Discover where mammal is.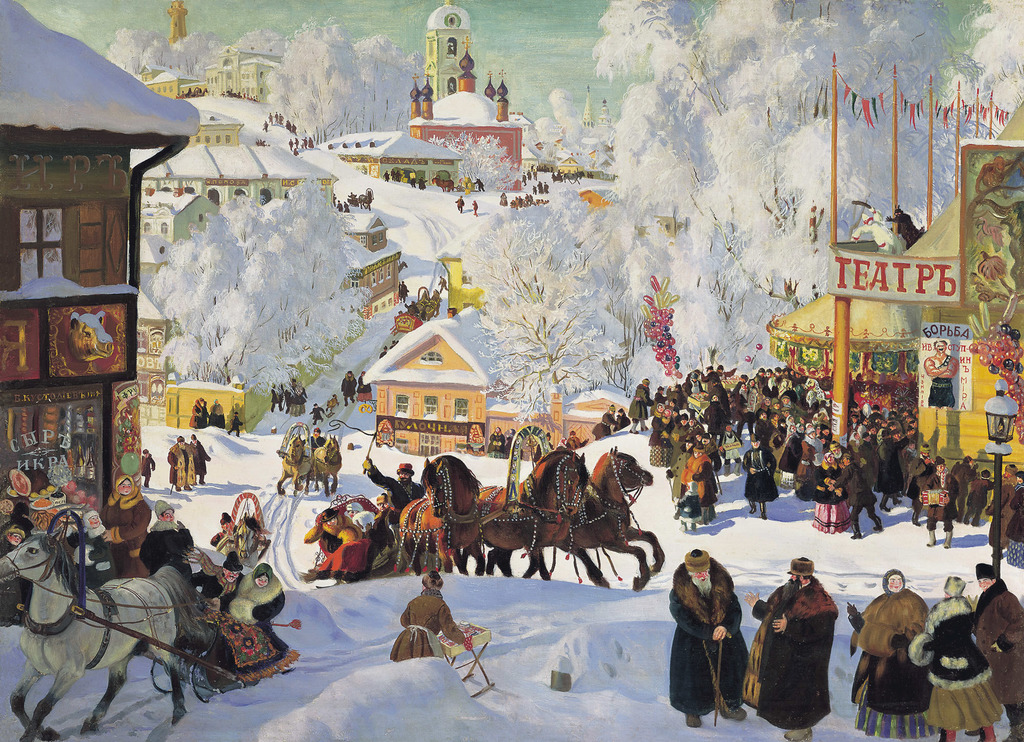
Discovered at [x1=278, y1=423, x2=312, y2=491].
